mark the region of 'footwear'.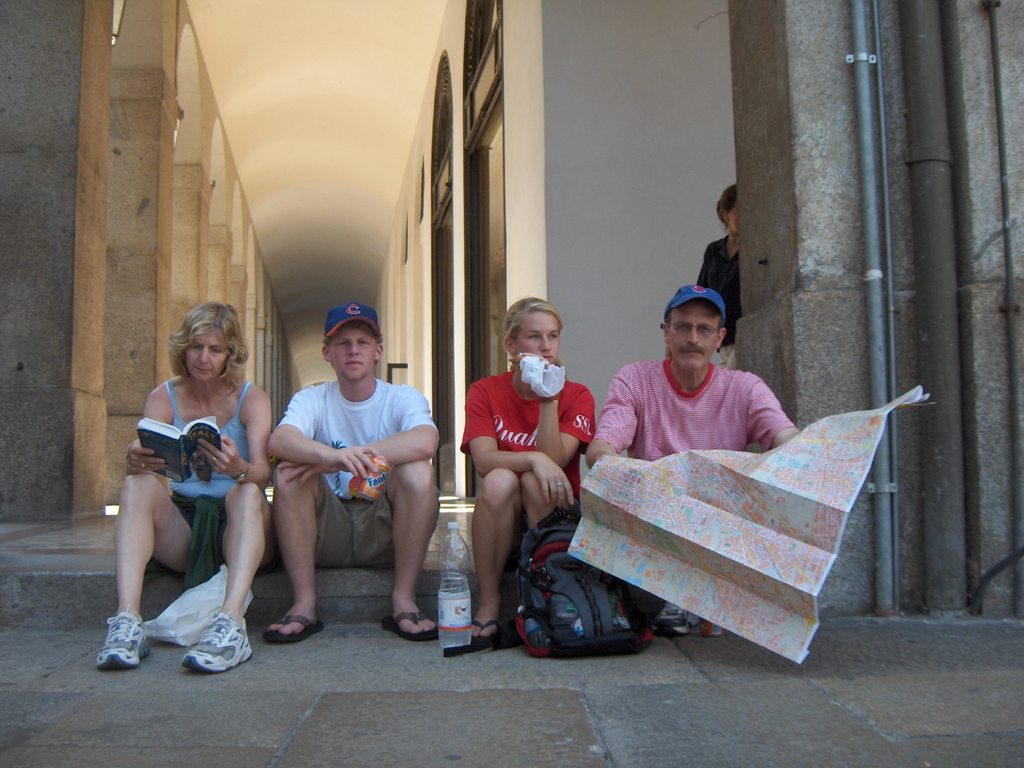
Region: <region>177, 615, 256, 672</region>.
